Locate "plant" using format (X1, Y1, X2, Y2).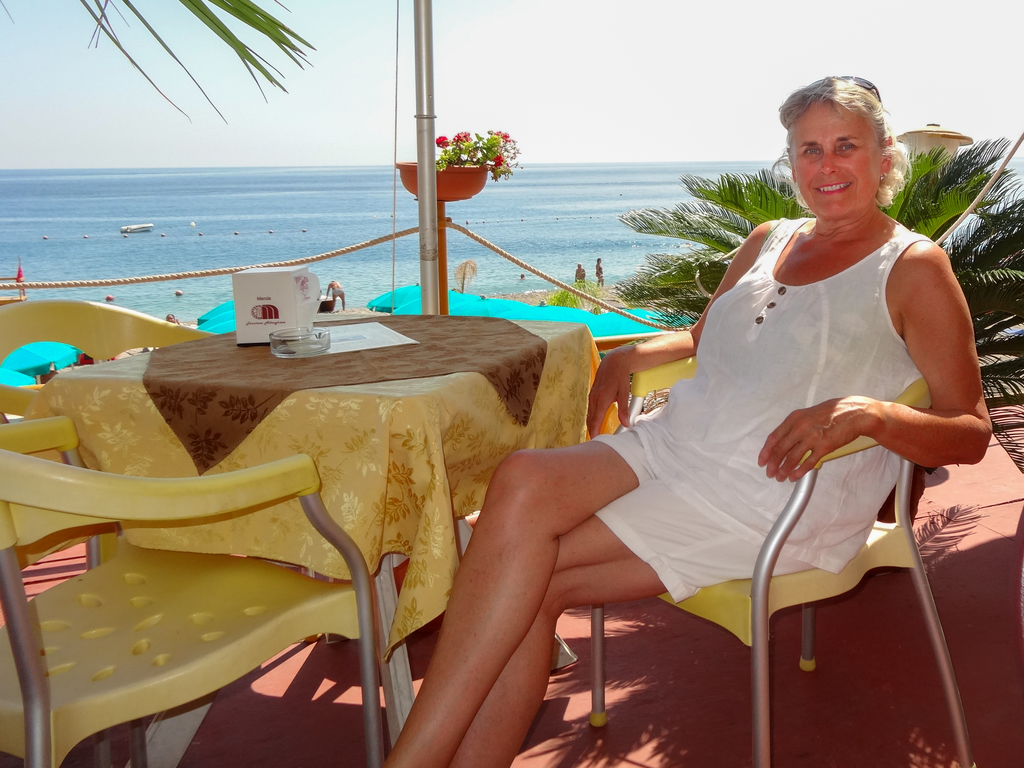
(545, 276, 610, 327).
